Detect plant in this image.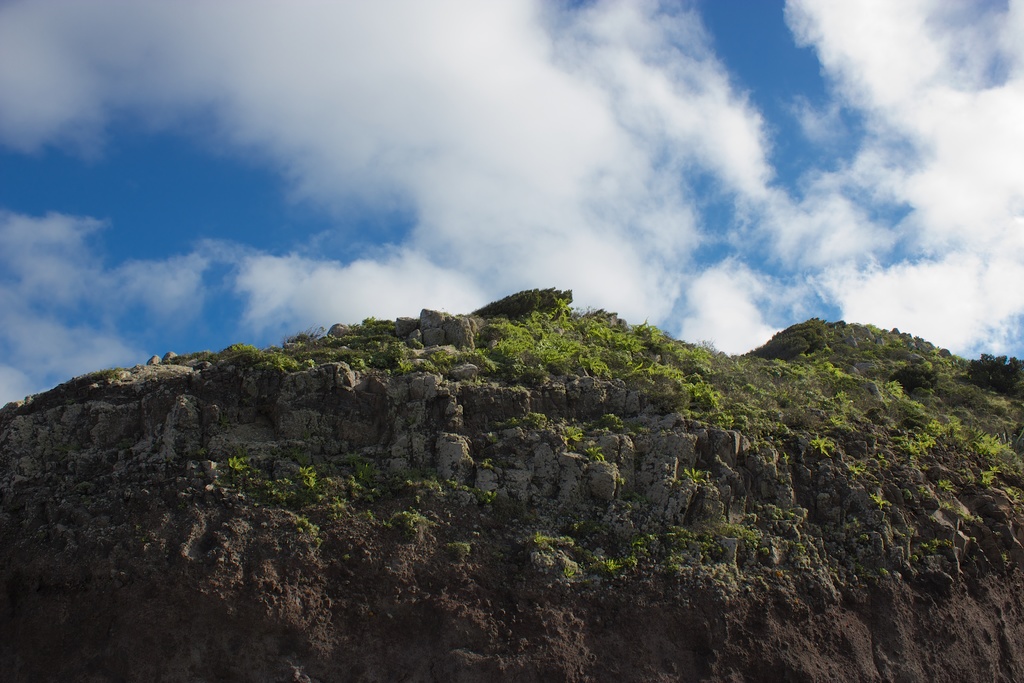
Detection: box(581, 445, 606, 460).
